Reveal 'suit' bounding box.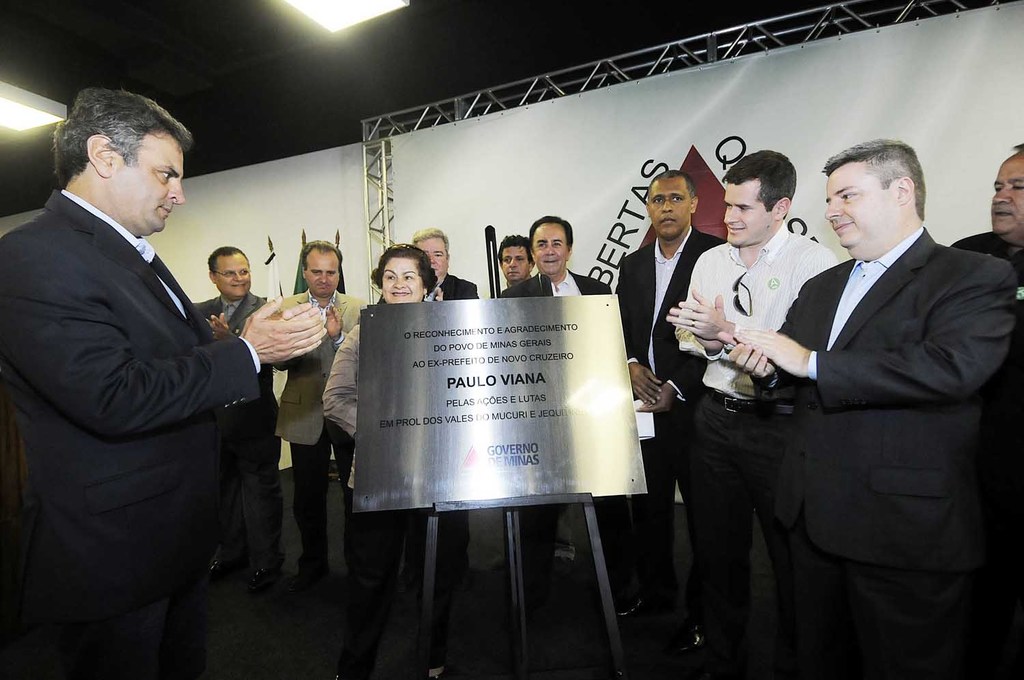
Revealed: <box>767,123,1007,662</box>.
